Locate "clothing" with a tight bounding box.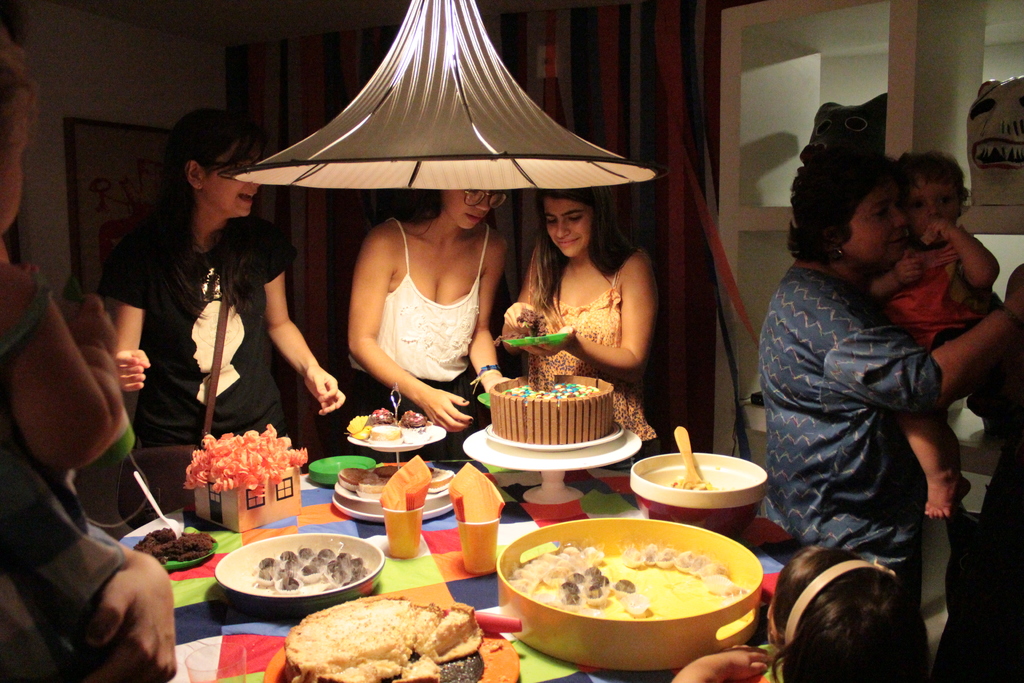
<box>0,446,122,682</box>.
